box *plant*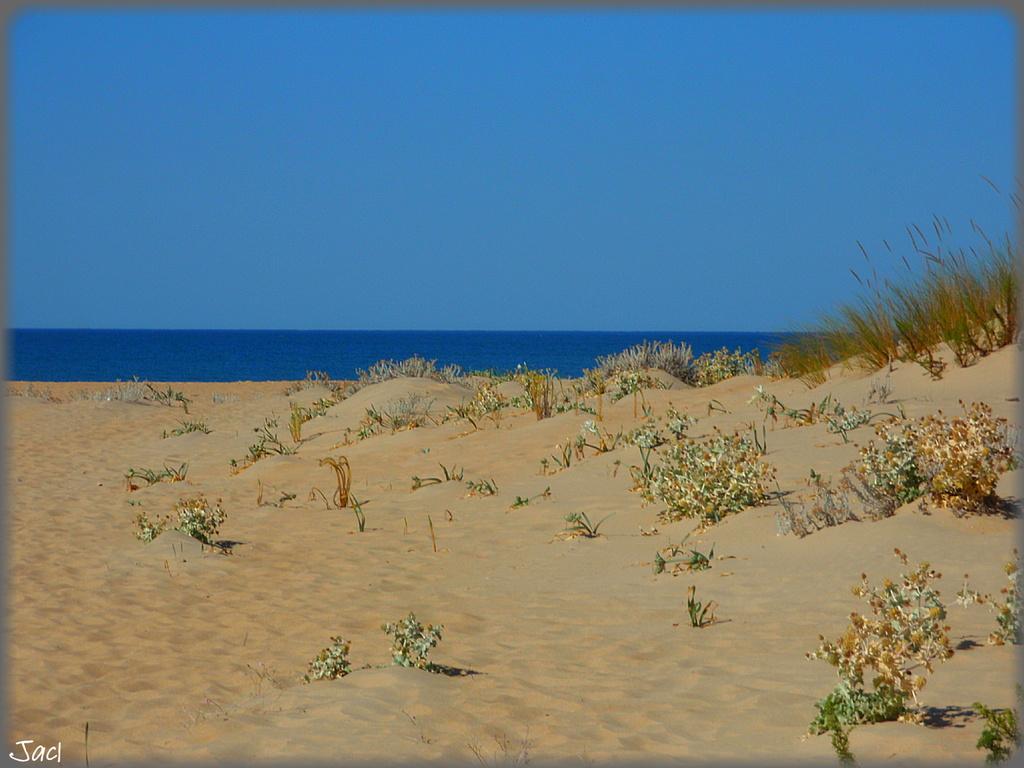
box(163, 420, 209, 436)
